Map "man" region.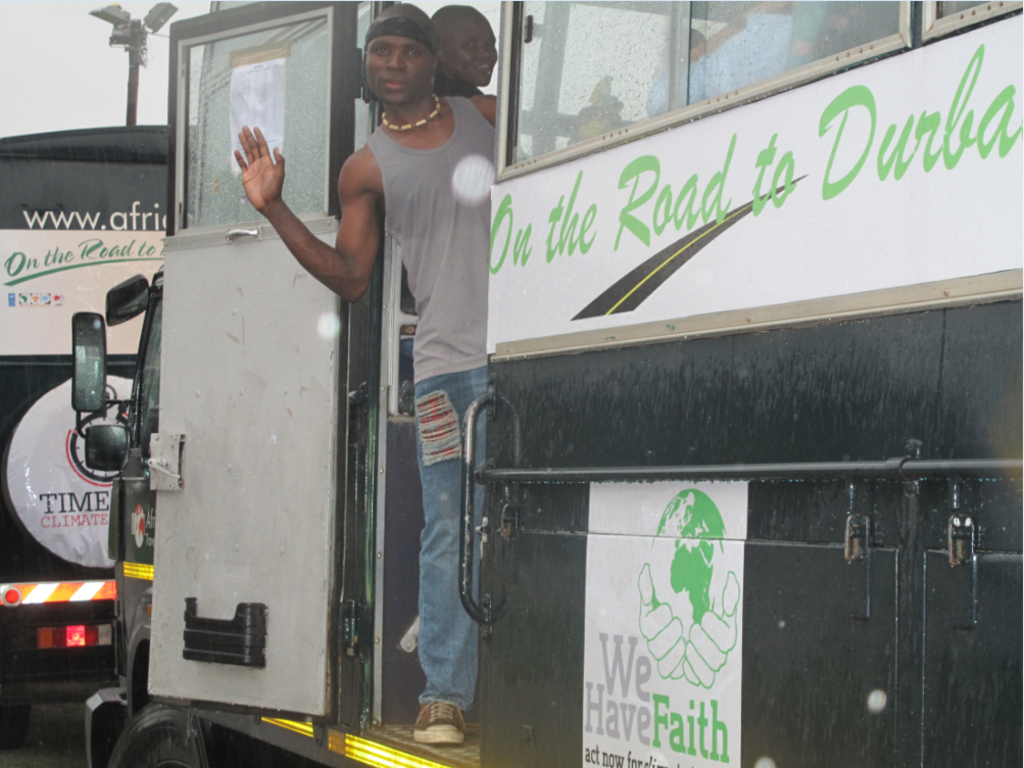
Mapped to select_region(422, 0, 496, 97).
